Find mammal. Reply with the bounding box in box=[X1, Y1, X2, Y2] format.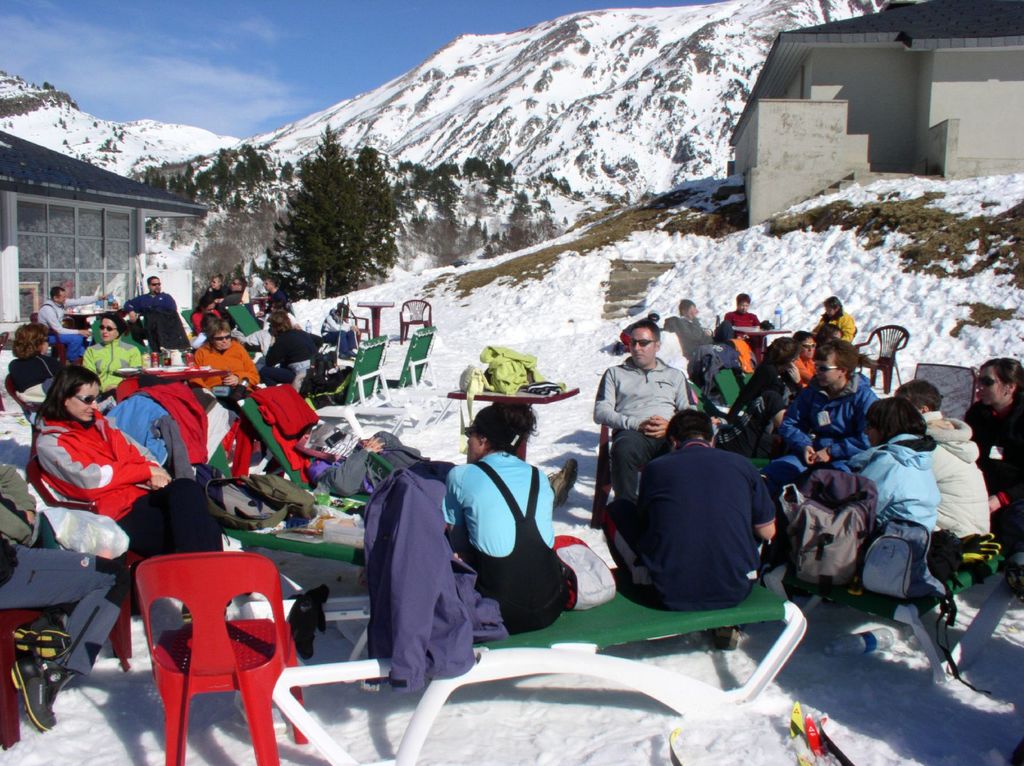
box=[0, 470, 132, 730].
